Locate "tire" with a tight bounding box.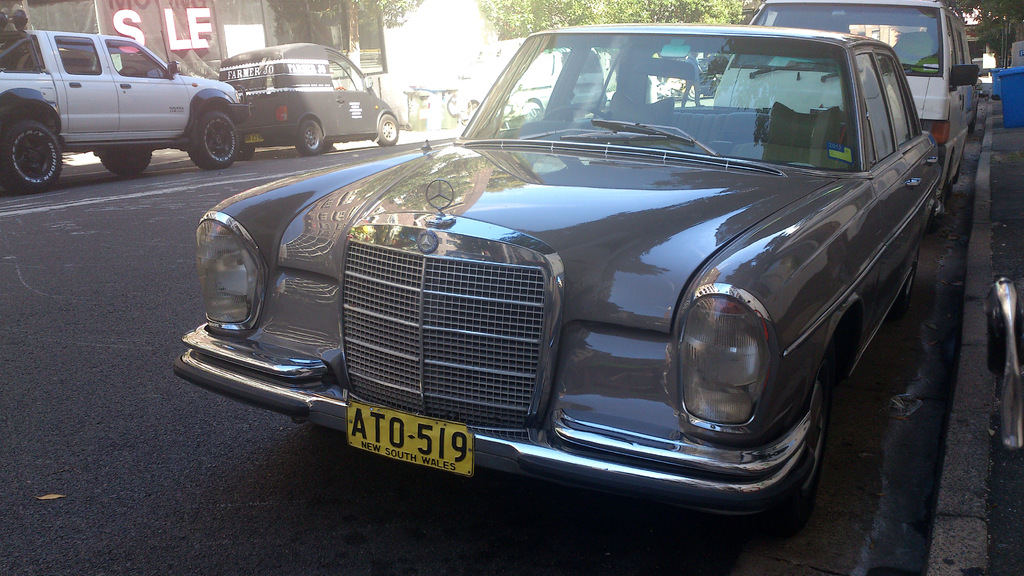
x1=796 y1=372 x2=827 y2=495.
